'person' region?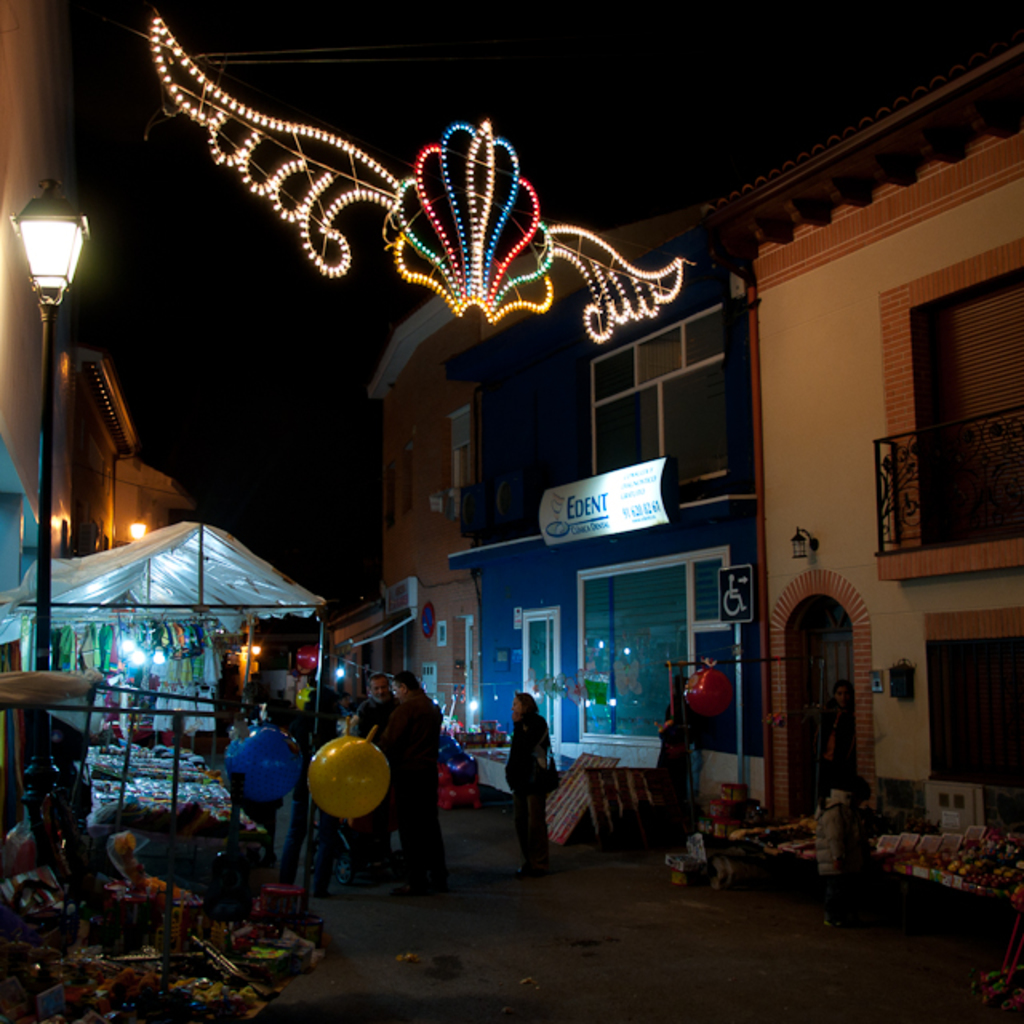
bbox=[278, 685, 344, 896]
